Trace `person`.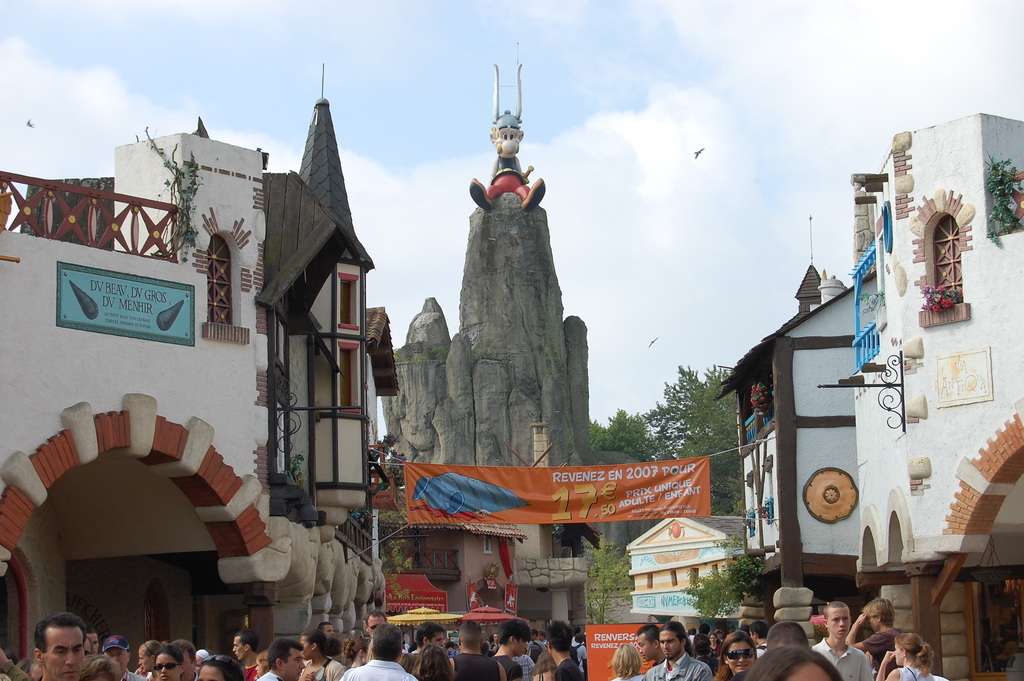
Traced to {"left": 536, "top": 651, "right": 556, "bottom": 680}.
